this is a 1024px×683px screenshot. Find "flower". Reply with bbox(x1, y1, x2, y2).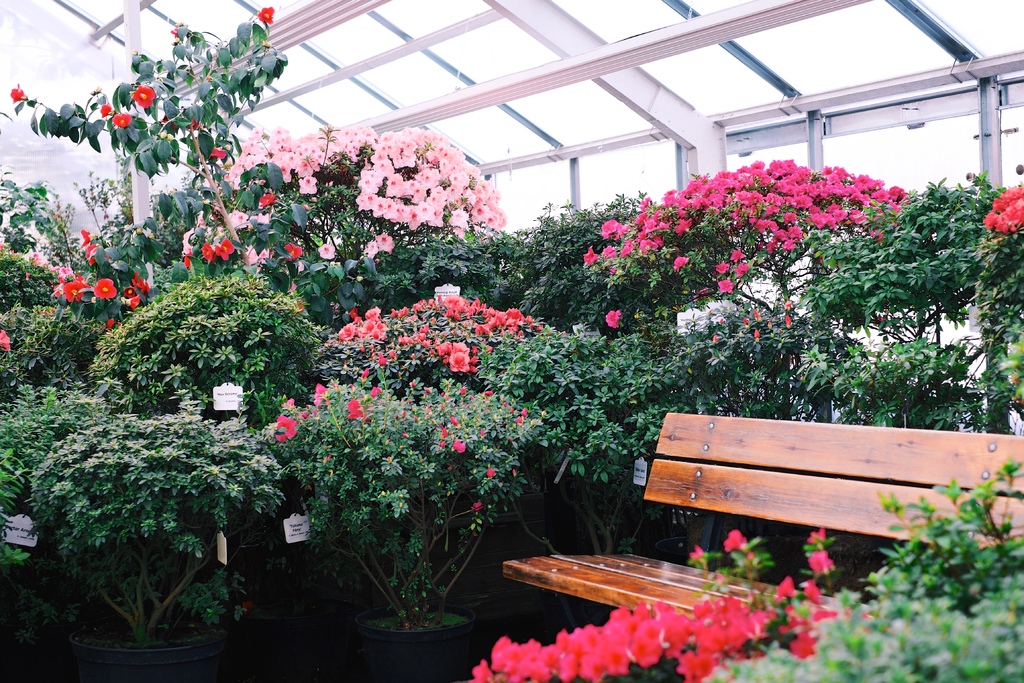
bbox(11, 81, 21, 104).
